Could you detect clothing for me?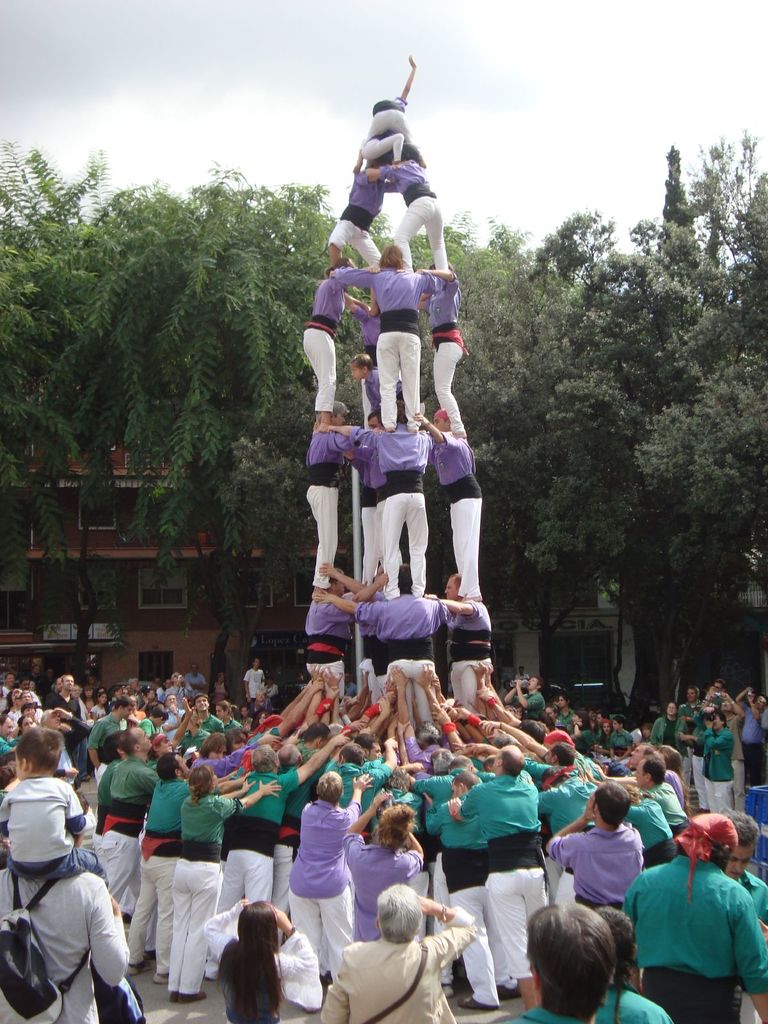
Detection result: l=356, t=596, r=399, b=710.
